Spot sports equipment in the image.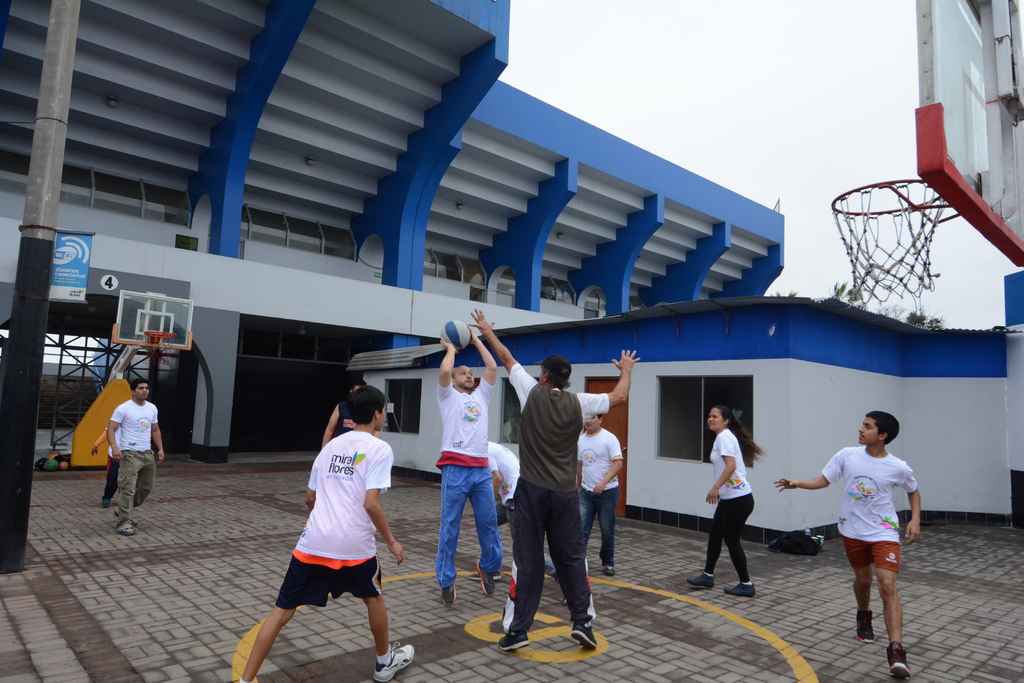
sports equipment found at 440 319 472 348.
